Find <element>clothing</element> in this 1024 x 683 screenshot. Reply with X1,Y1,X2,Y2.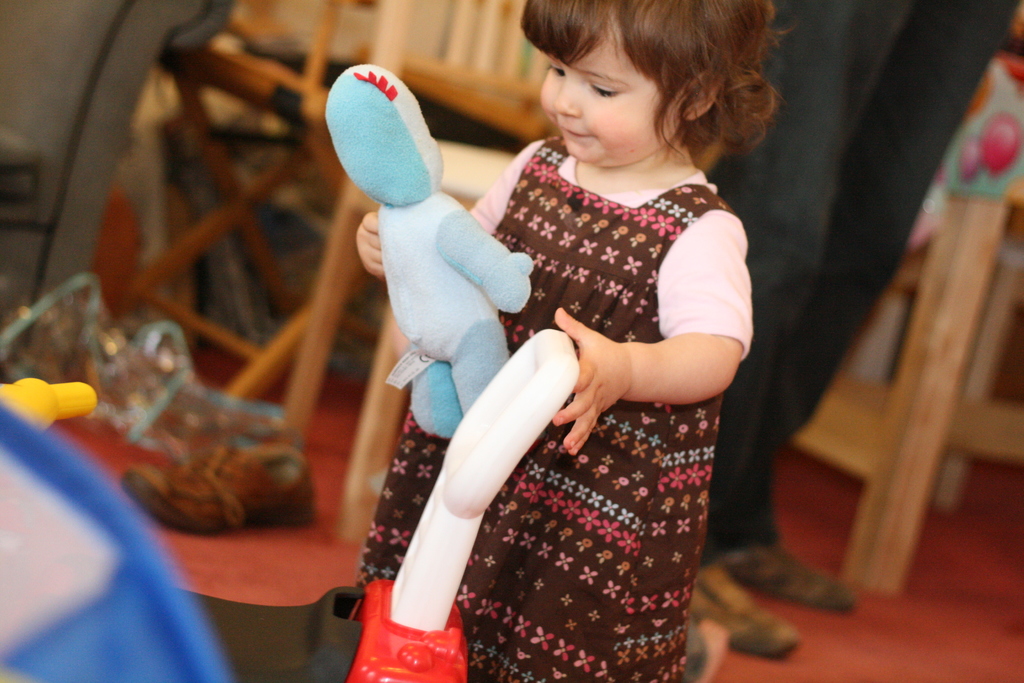
698,0,1023,566.
